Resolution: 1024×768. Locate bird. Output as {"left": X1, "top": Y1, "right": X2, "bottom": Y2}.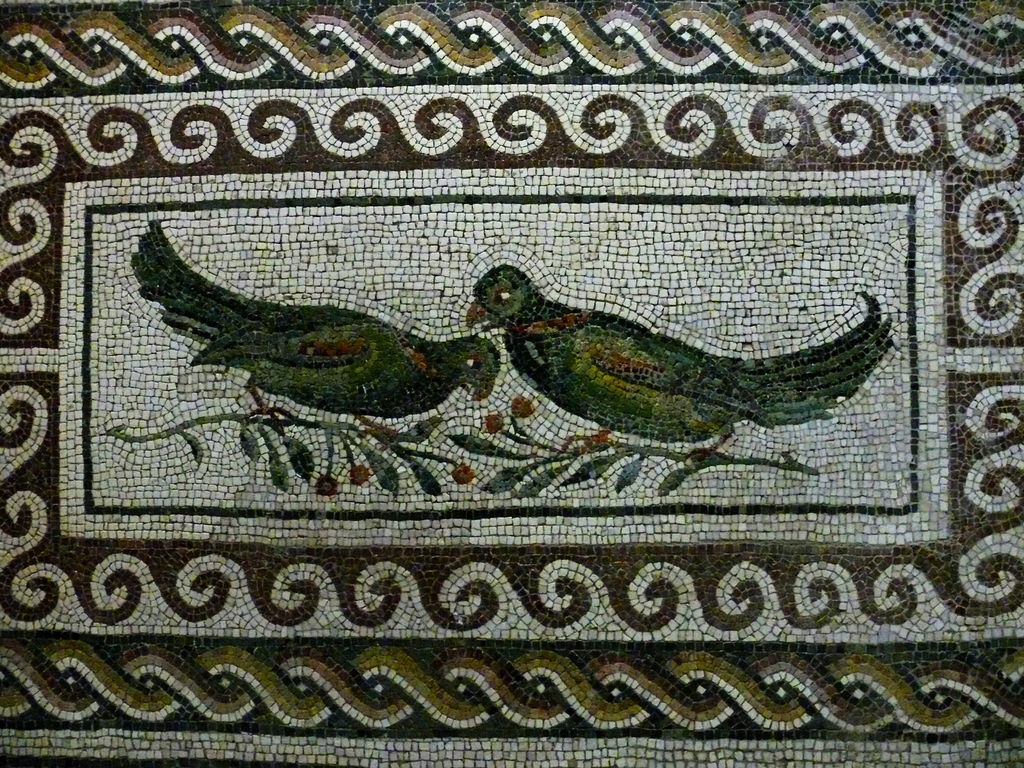
{"left": 124, "top": 218, "right": 501, "bottom": 442}.
